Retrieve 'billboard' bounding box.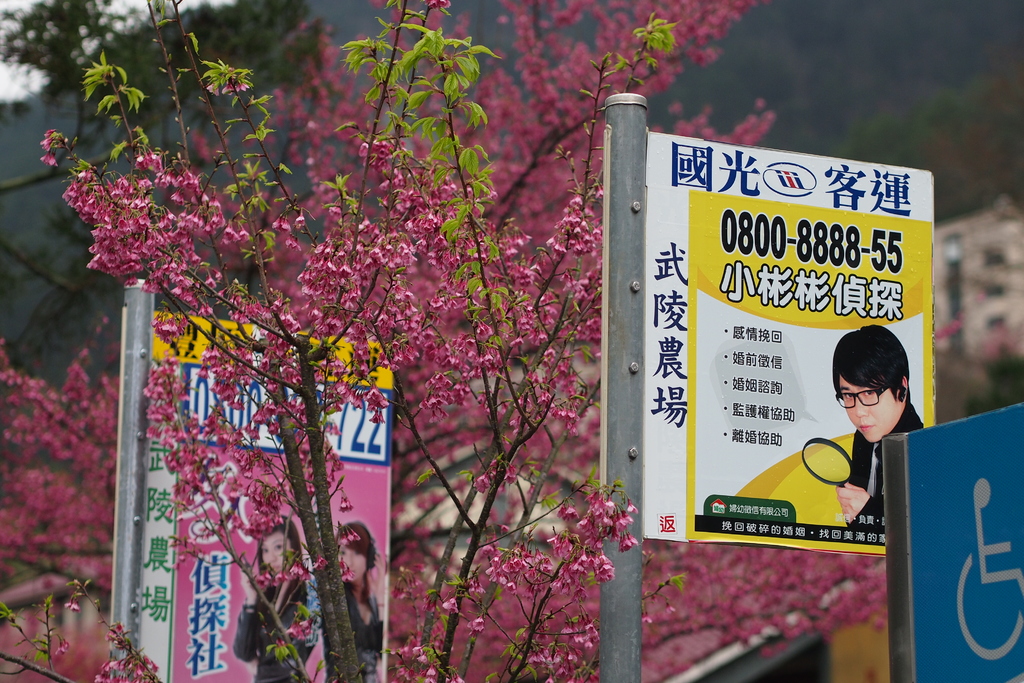
Bounding box: region(108, 306, 396, 682).
